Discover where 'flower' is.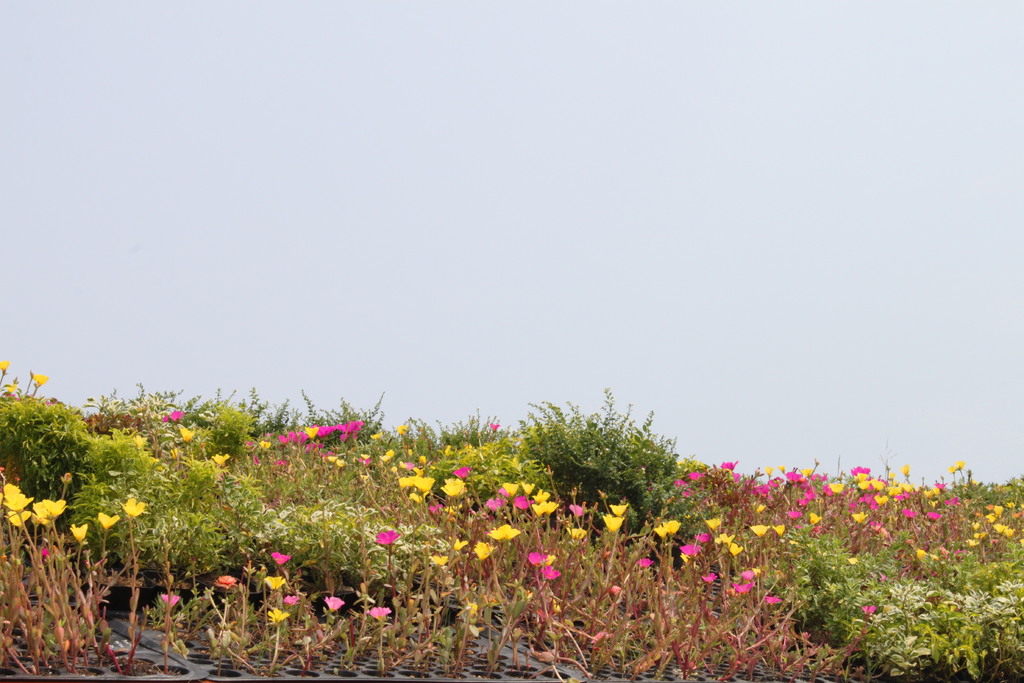
Discovered at <box>490,524,516,545</box>.
